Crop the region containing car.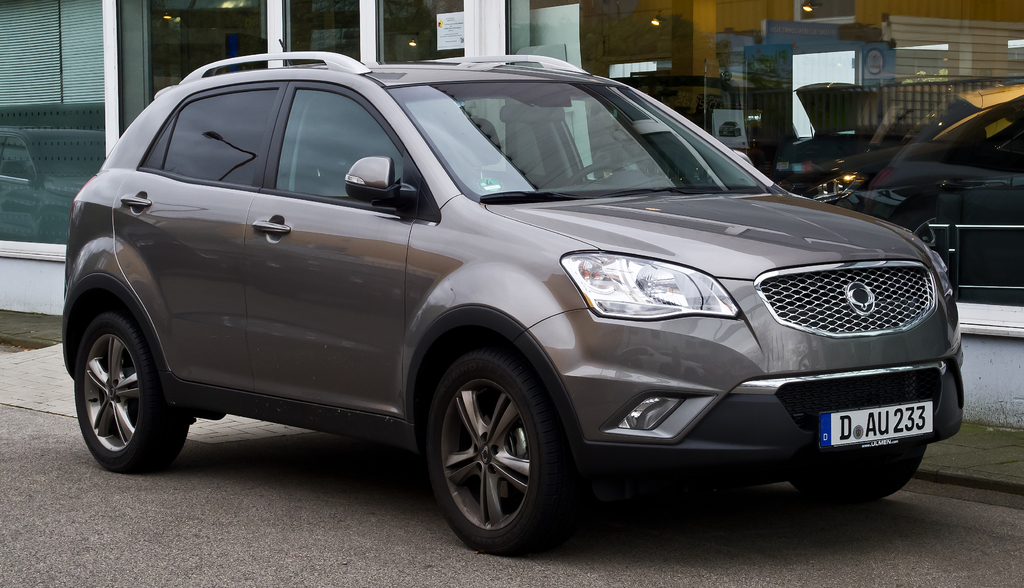
Crop region: bbox=(57, 33, 972, 557).
